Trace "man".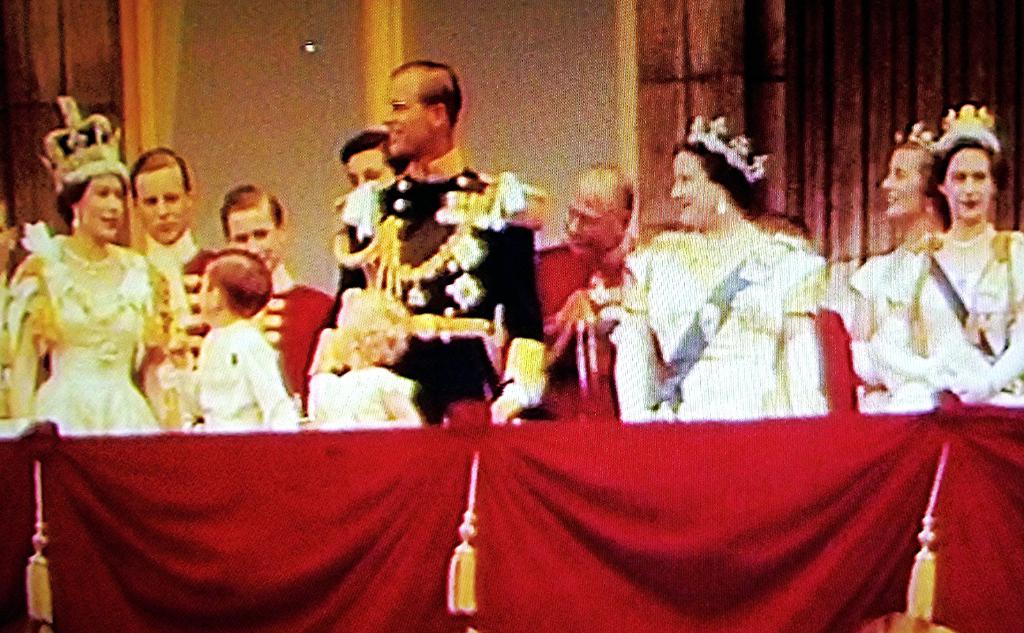
Traced to <box>332,131,415,208</box>.
